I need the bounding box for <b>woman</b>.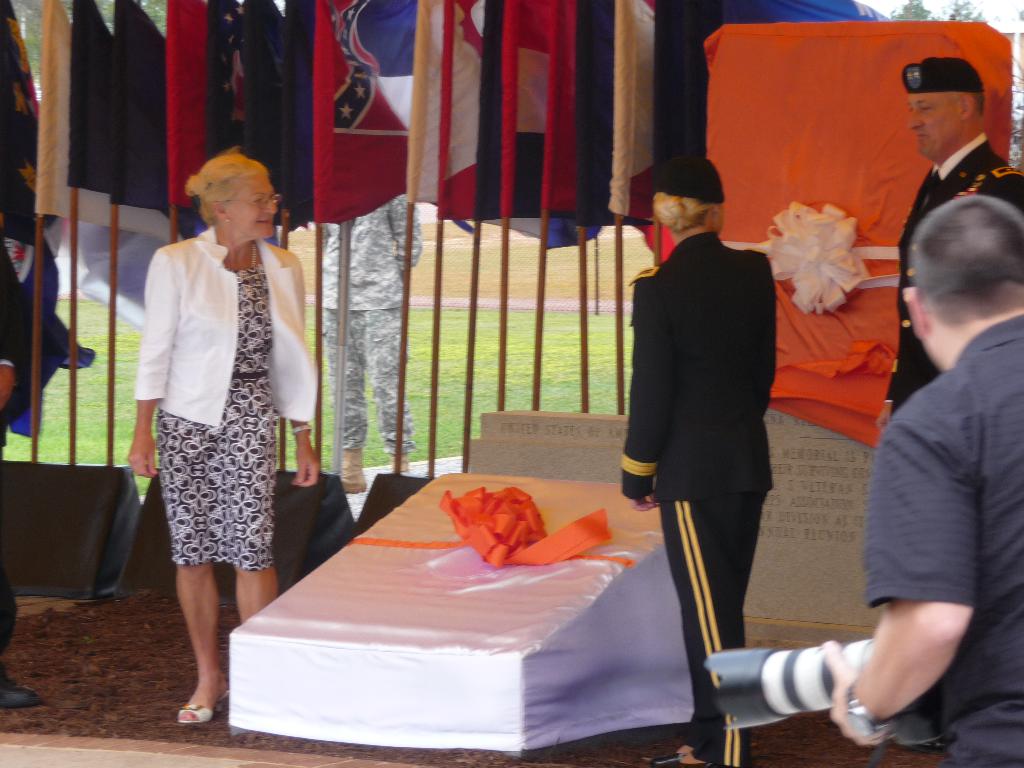
Here it is: <bbox>619, 160, 778, 767</bbox>.
